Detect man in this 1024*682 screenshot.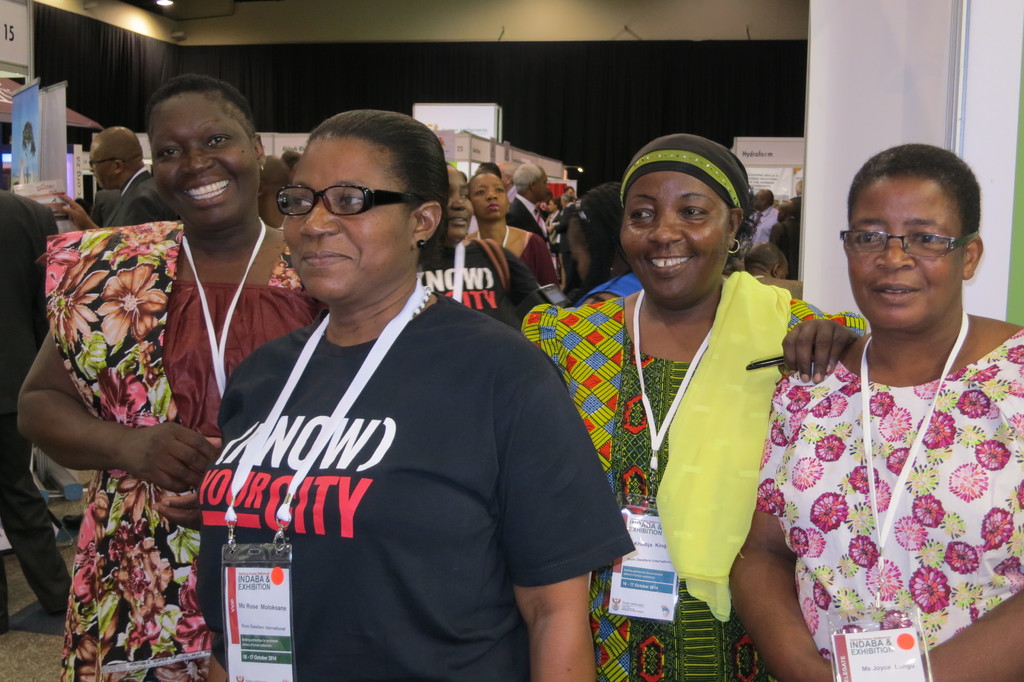
Detection: x1=564 y1=184 x2=579 y2=199.
